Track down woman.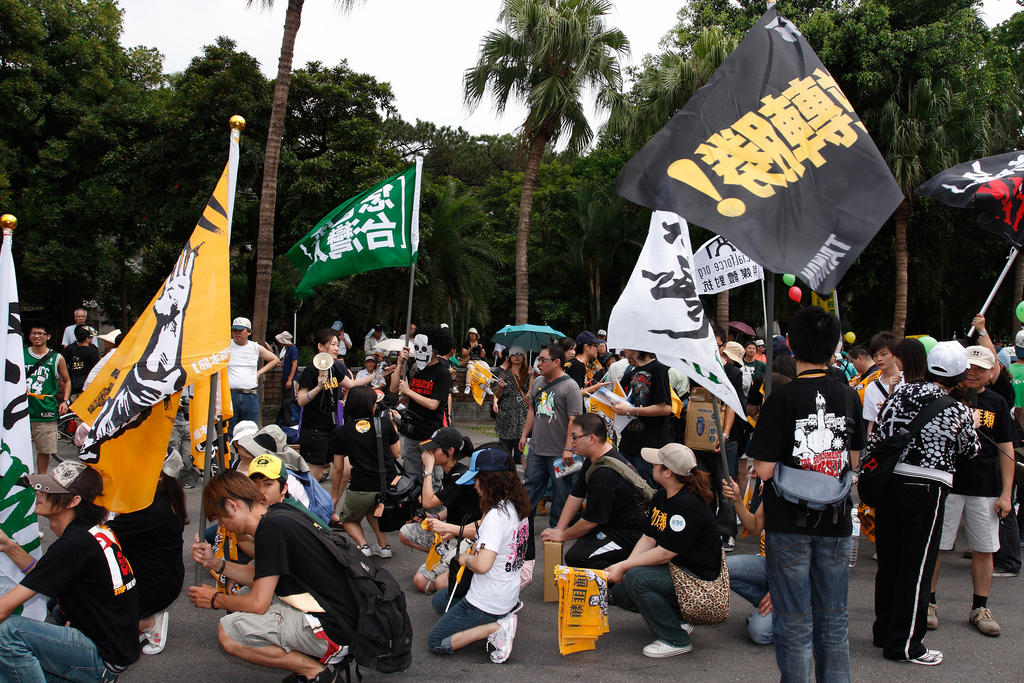
Tracked to [597, 338, 609, 357].
